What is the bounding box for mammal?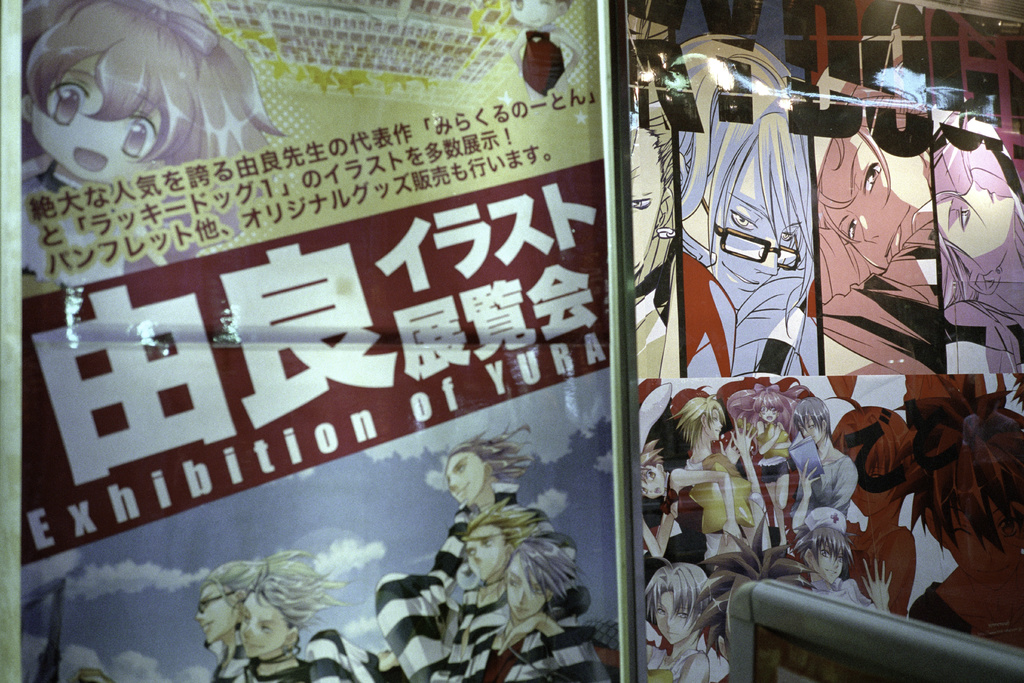
bbox=(14, 0, 304, 274).
